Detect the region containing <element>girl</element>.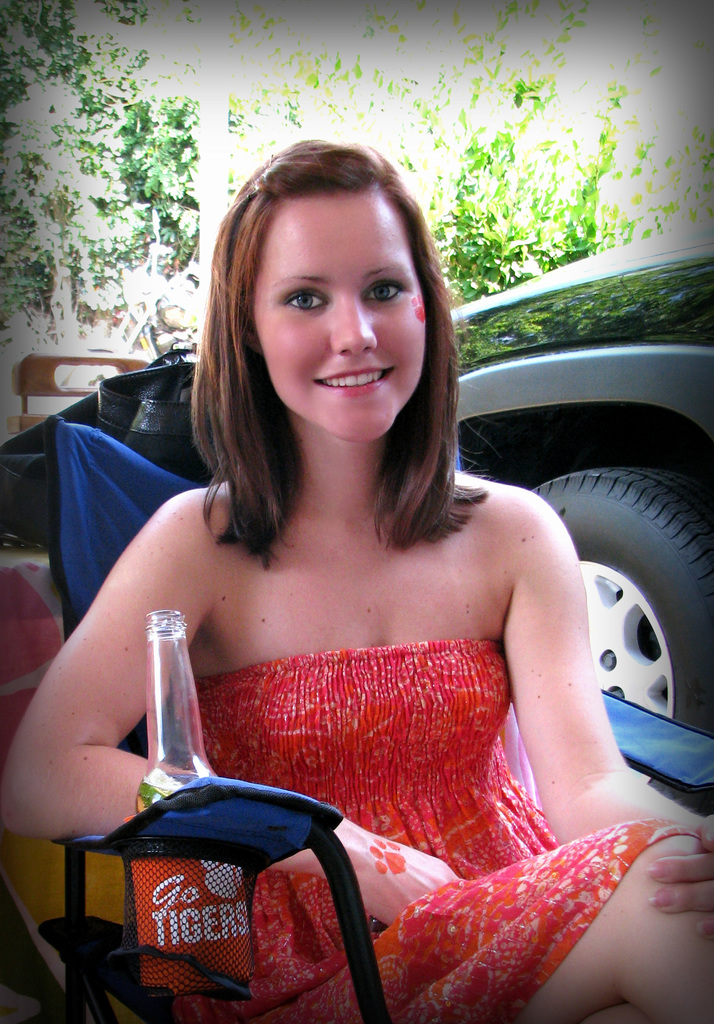
x1=0 y1=138 x2=713 y2=1023.
